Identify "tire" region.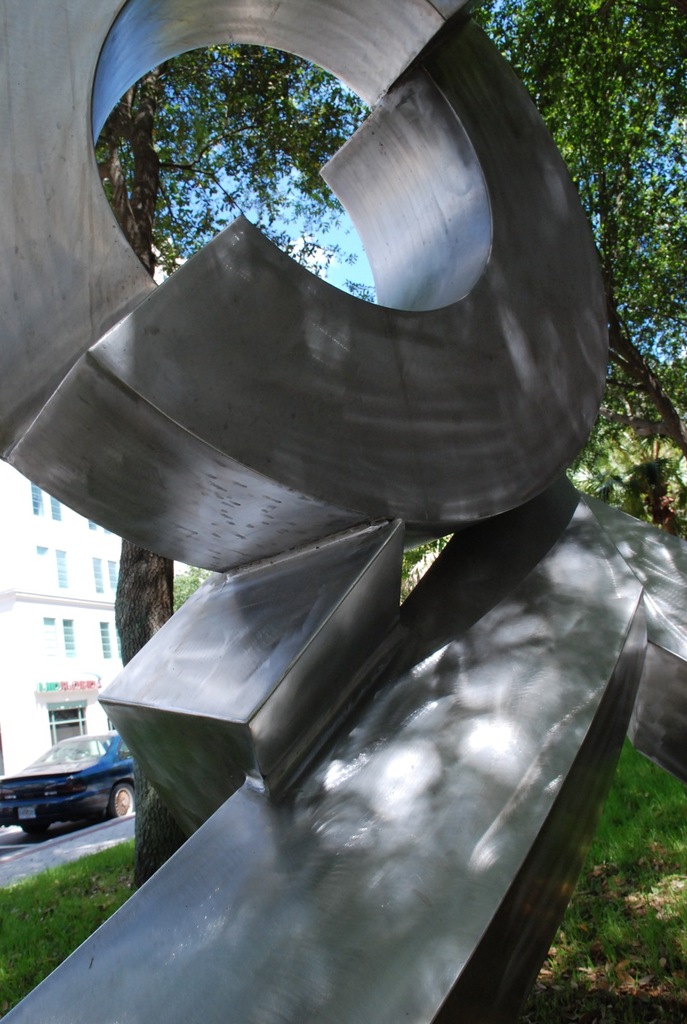
Region: rect(106, 782, 141, 817).
